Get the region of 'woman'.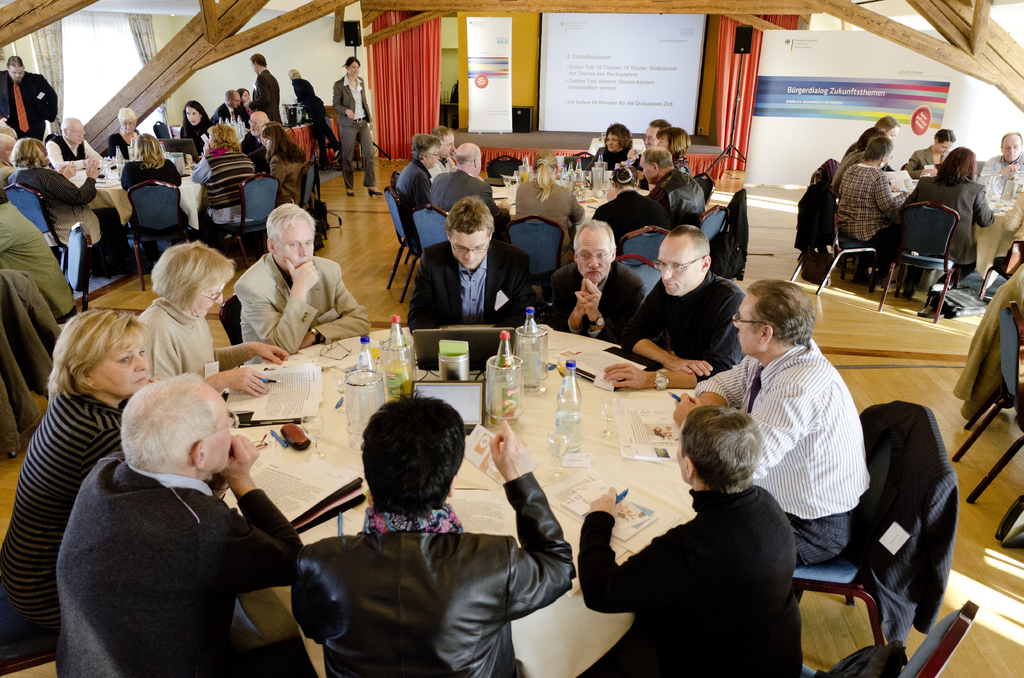
576, 407, 813, 677.
